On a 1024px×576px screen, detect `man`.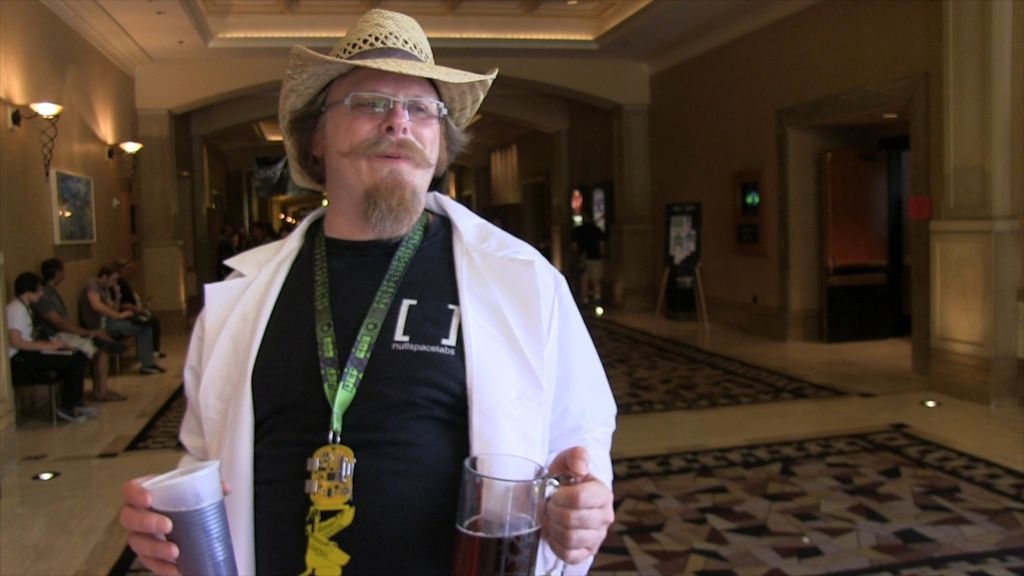
120, 8, 619, 575.
